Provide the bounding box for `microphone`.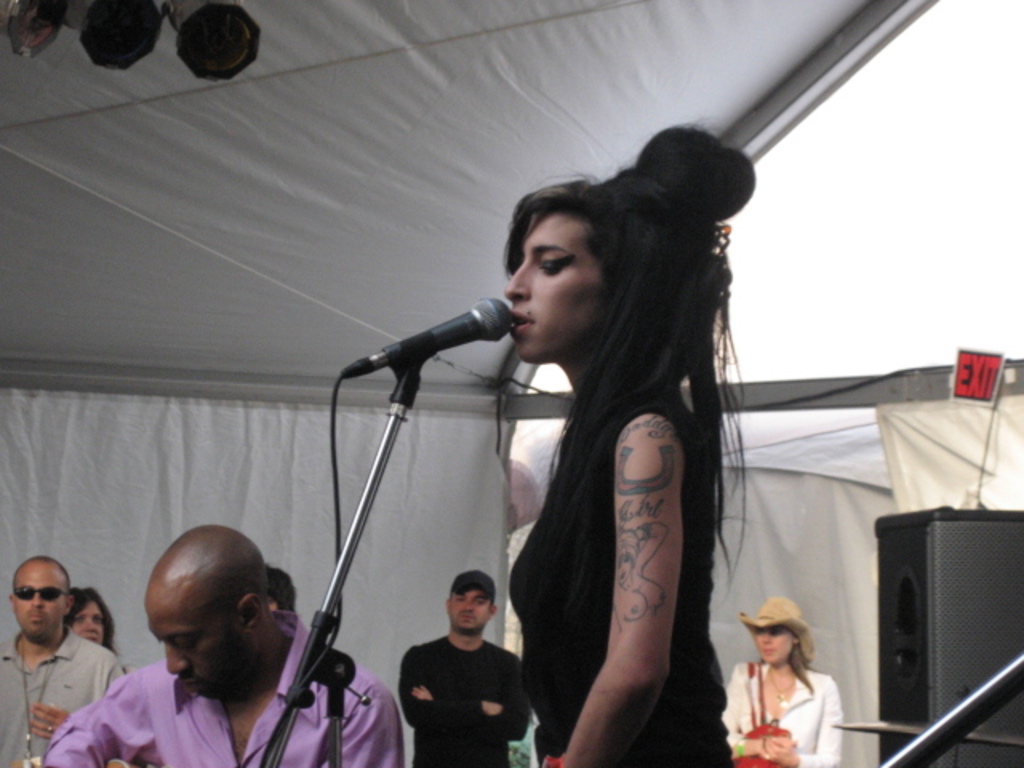
[339,291,517,386].
